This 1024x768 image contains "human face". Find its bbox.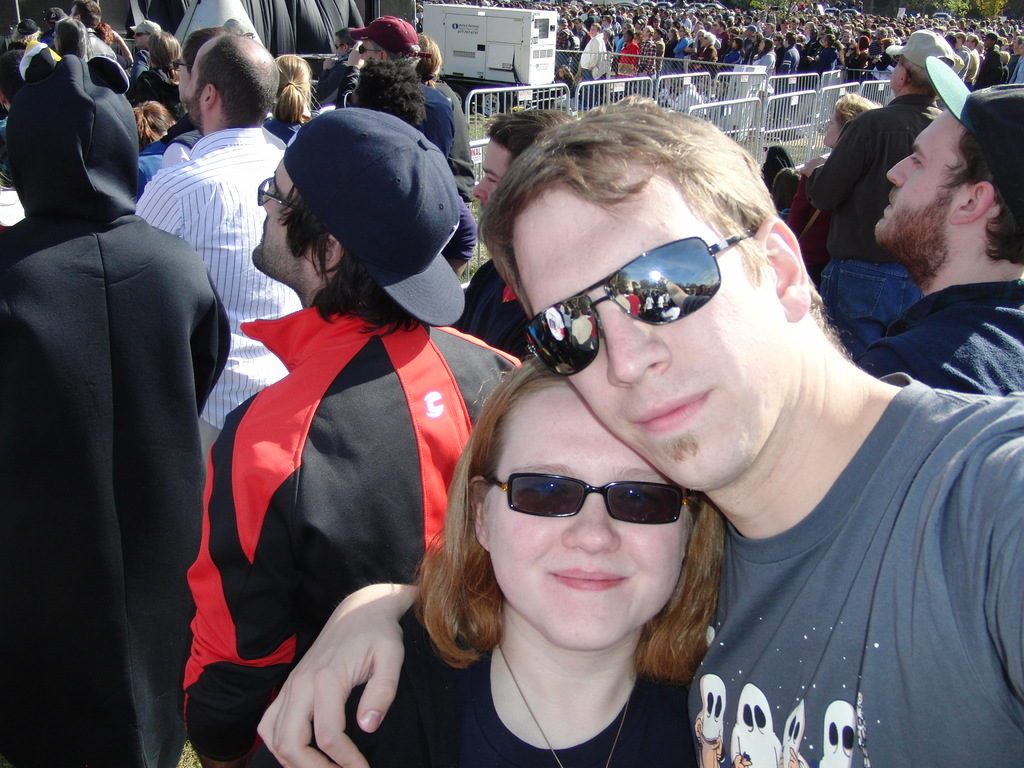
878, 108, 959, 241.
